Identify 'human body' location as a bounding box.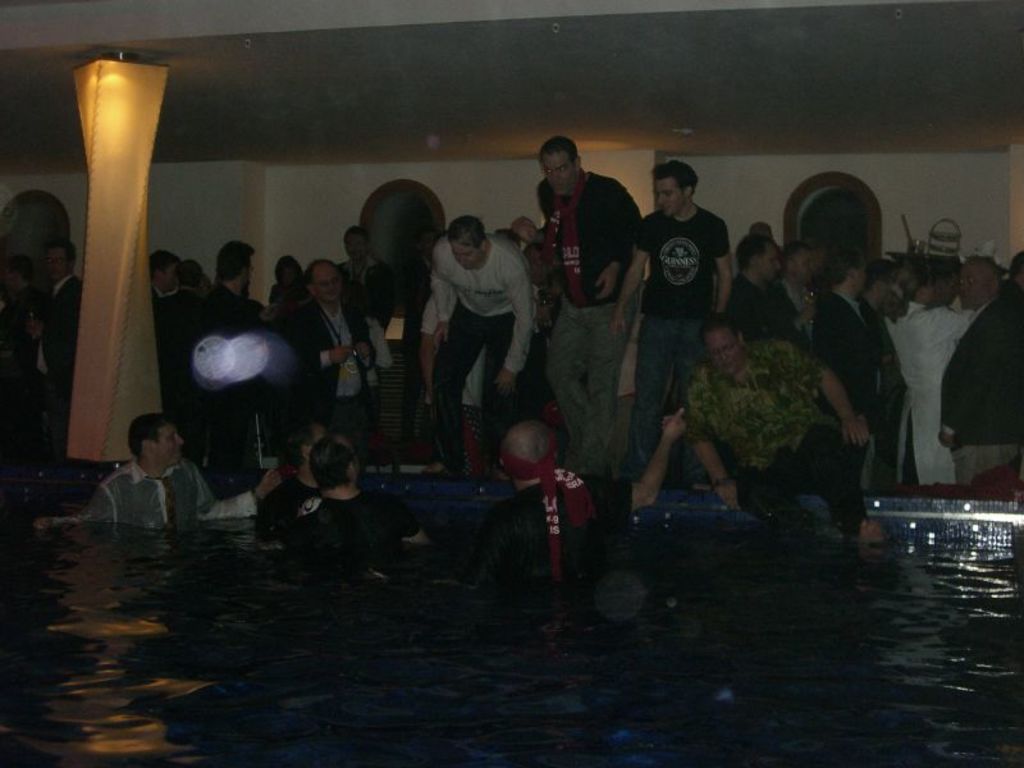
pyautogui.locateOnScreen(287, 428, 434, 550).
